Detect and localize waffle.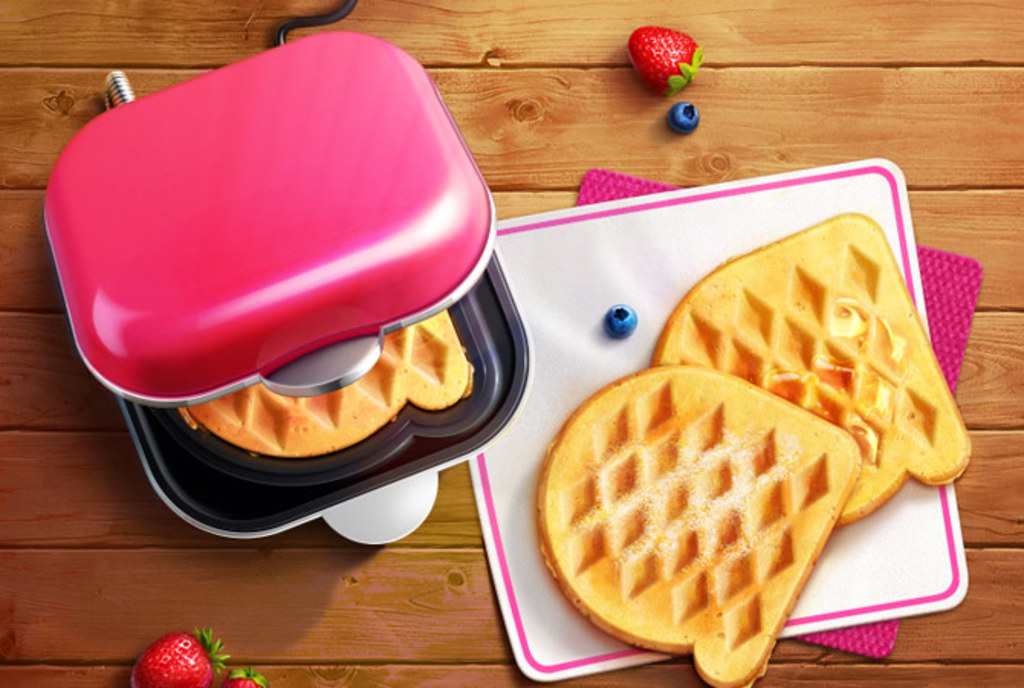
Localized at {"left": 180, "top": 304, "right": 481, "bottom": 462}.
